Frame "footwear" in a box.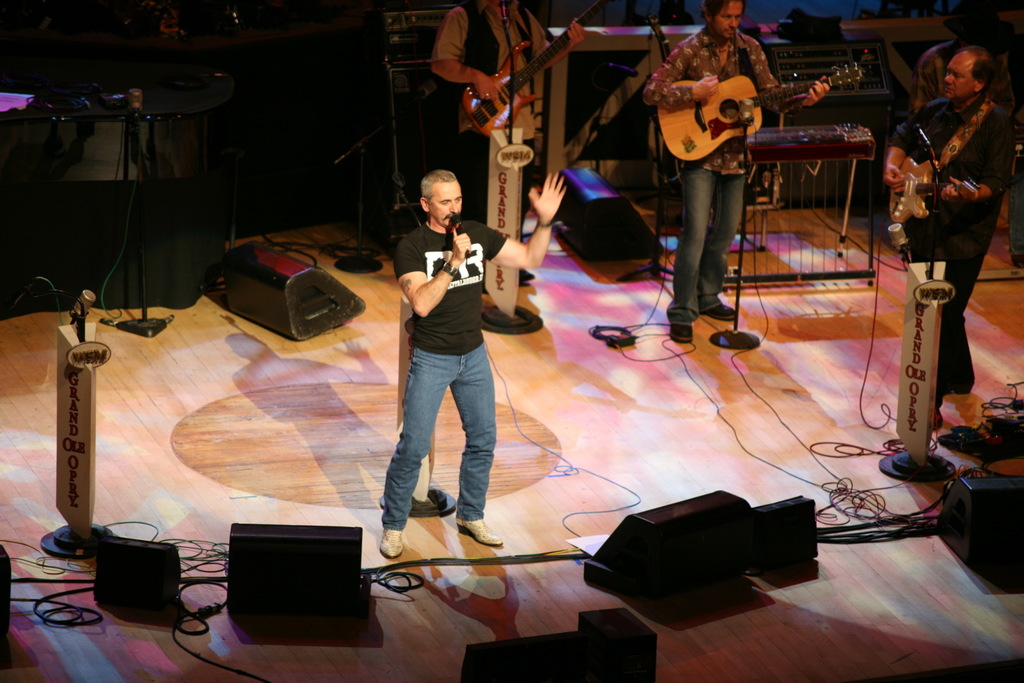
select_region(925, 404, 942, 434).
